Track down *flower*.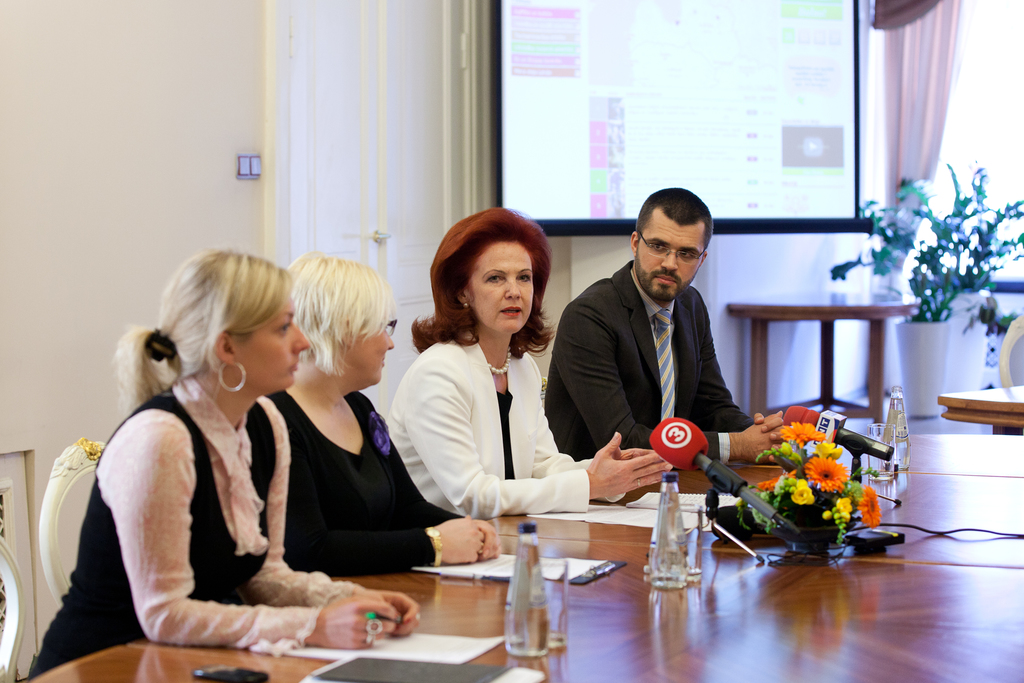
Tracked to region(825, 498, 851, 521).
